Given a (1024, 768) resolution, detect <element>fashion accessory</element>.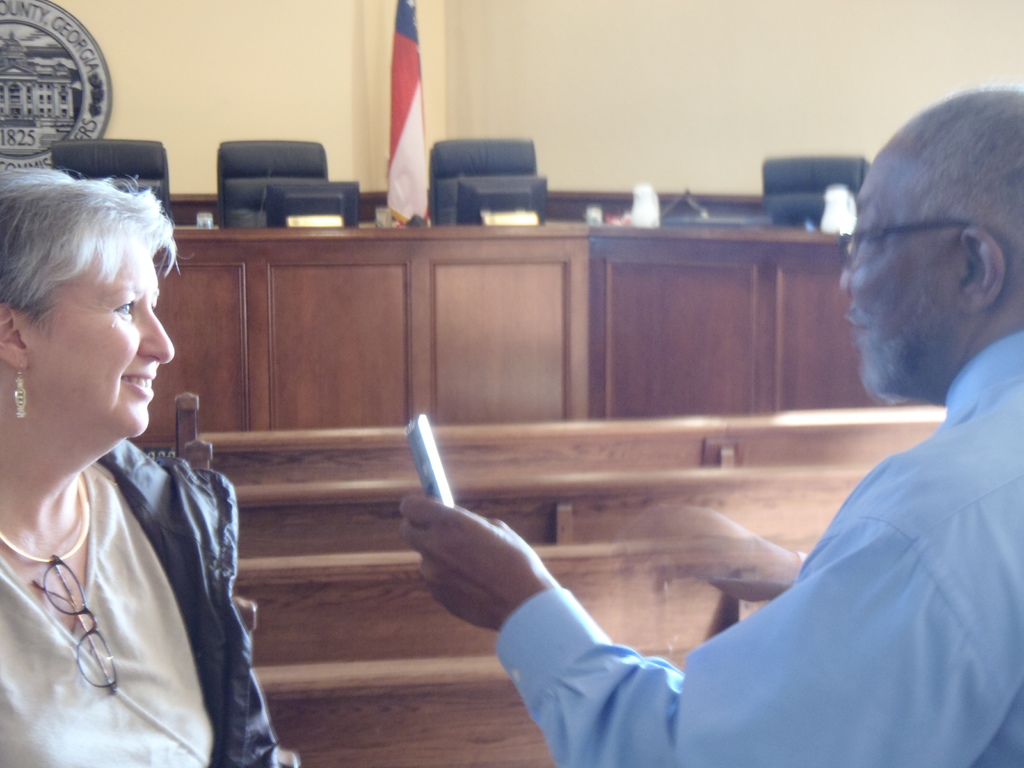
[x1=12, y1=364, x2=31, y2=421].
